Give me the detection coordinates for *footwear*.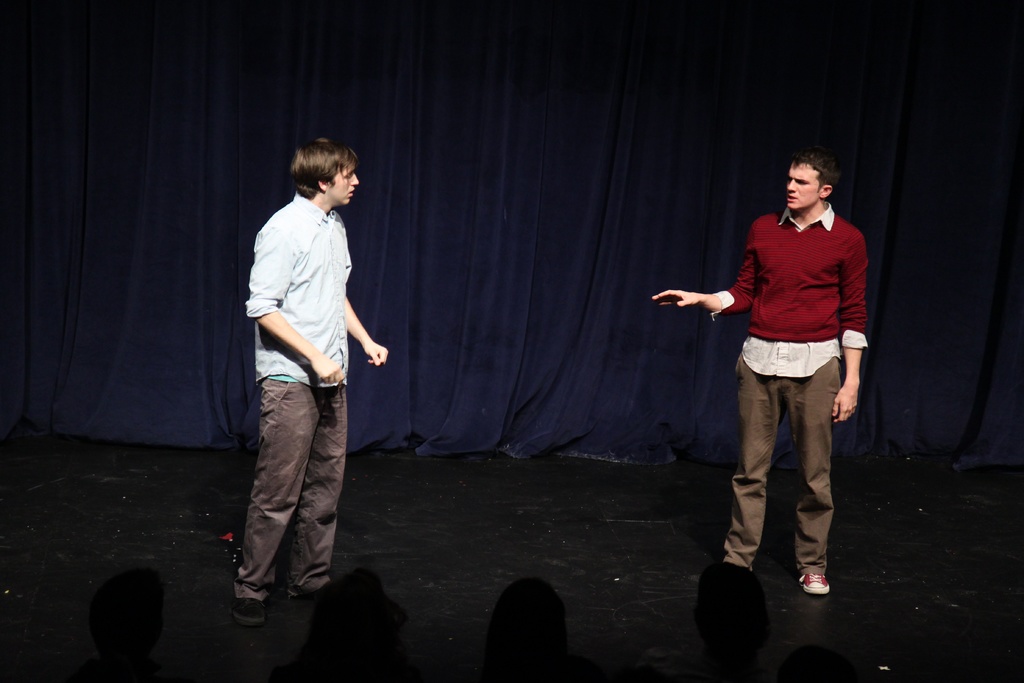
(left=237, top=588, right=284, bottom=629).
